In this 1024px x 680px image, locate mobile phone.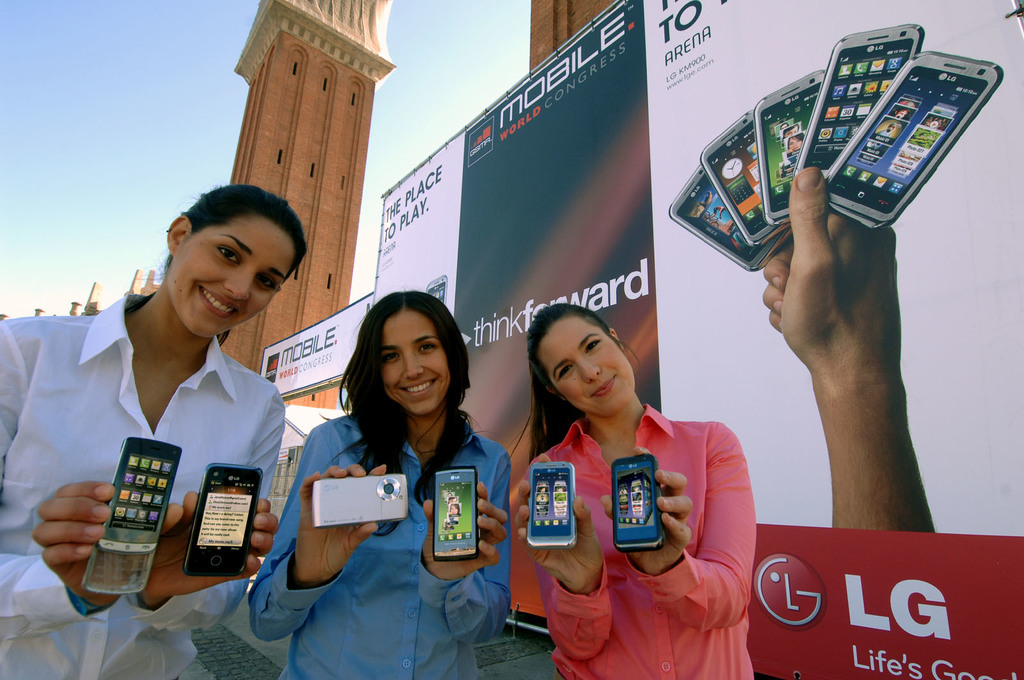
Bounding box: {"left": 311, "top": 476, "right": 410, "bottom": 525}.
